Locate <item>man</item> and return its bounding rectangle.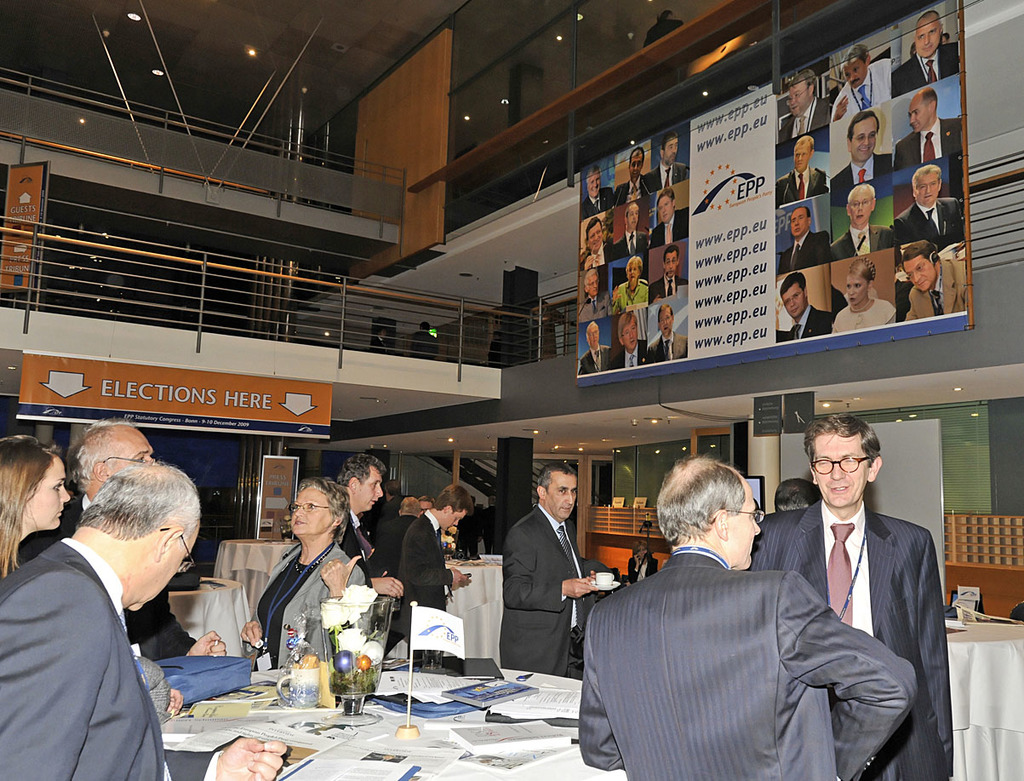
crop(778, 272, 834, 342).
